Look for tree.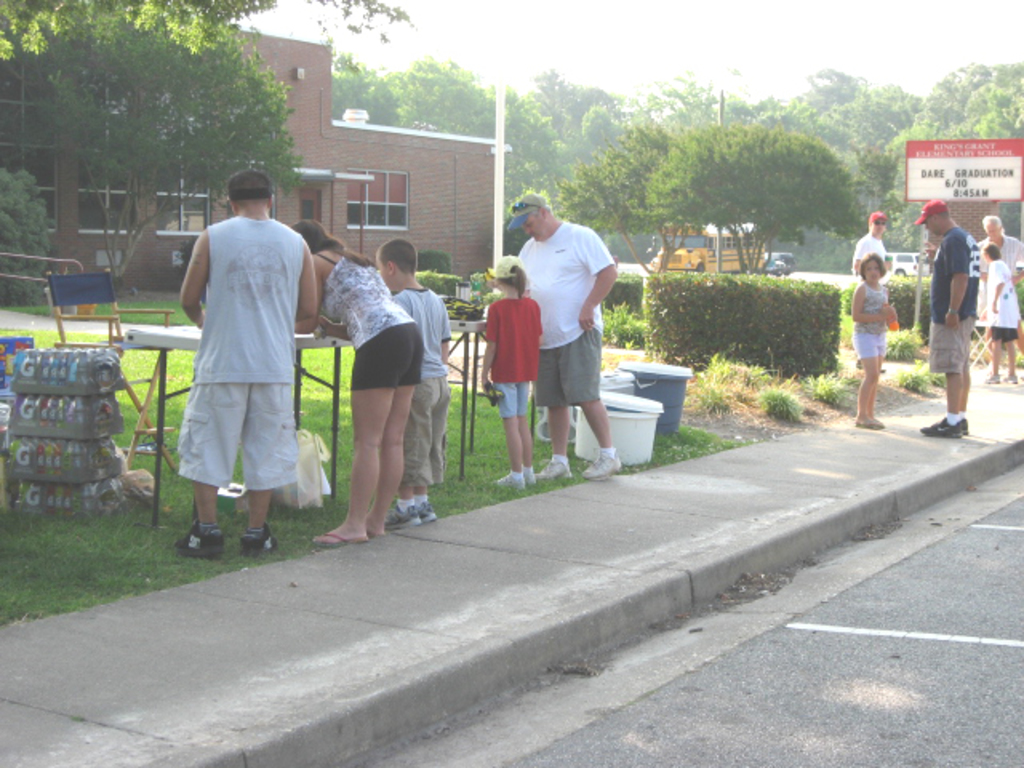
Found: left=494, top=53, right=646, bottom=222.
